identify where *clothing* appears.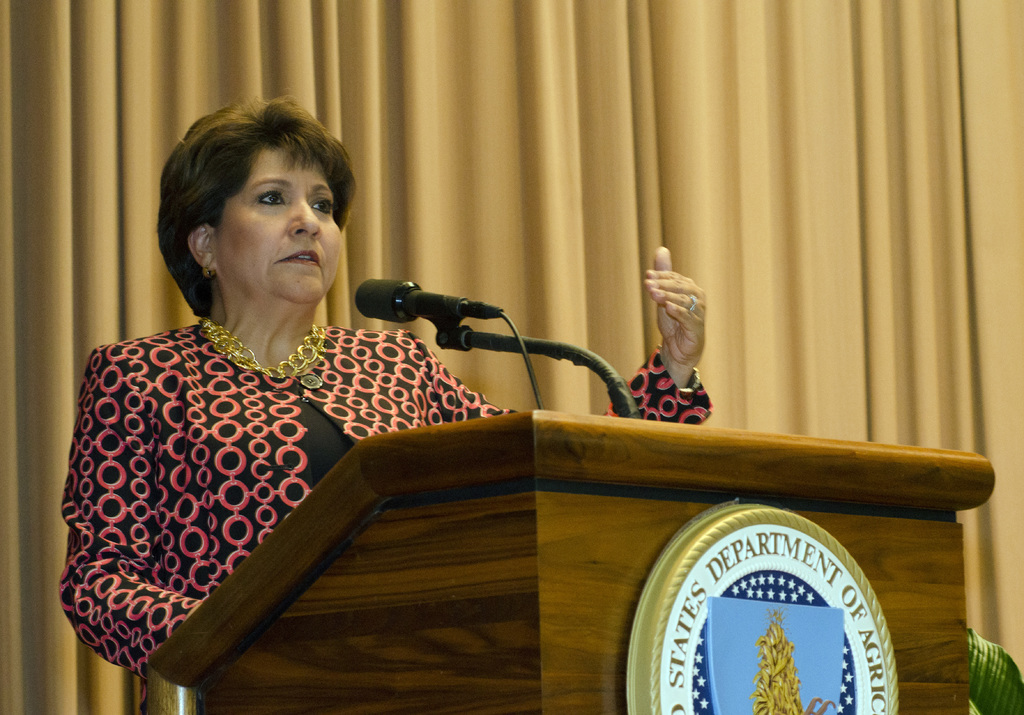
Appears at select_region(60, 309, 712, 684).
